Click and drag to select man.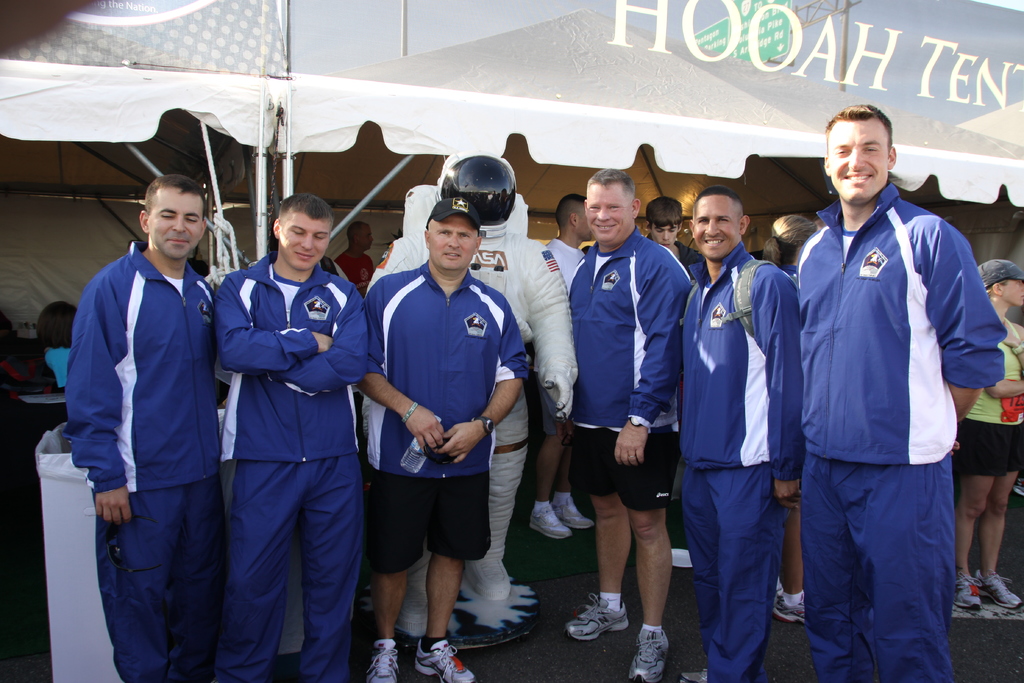
Selection: 215:193:374:682.
